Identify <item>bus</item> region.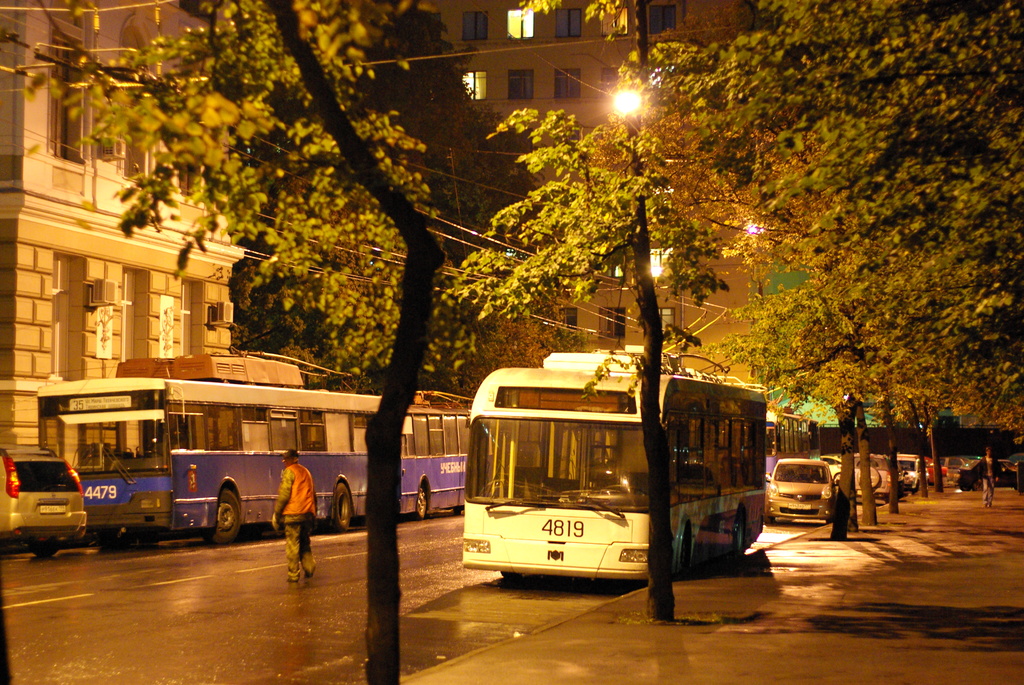
Region: (465, 352, 764, 576).
